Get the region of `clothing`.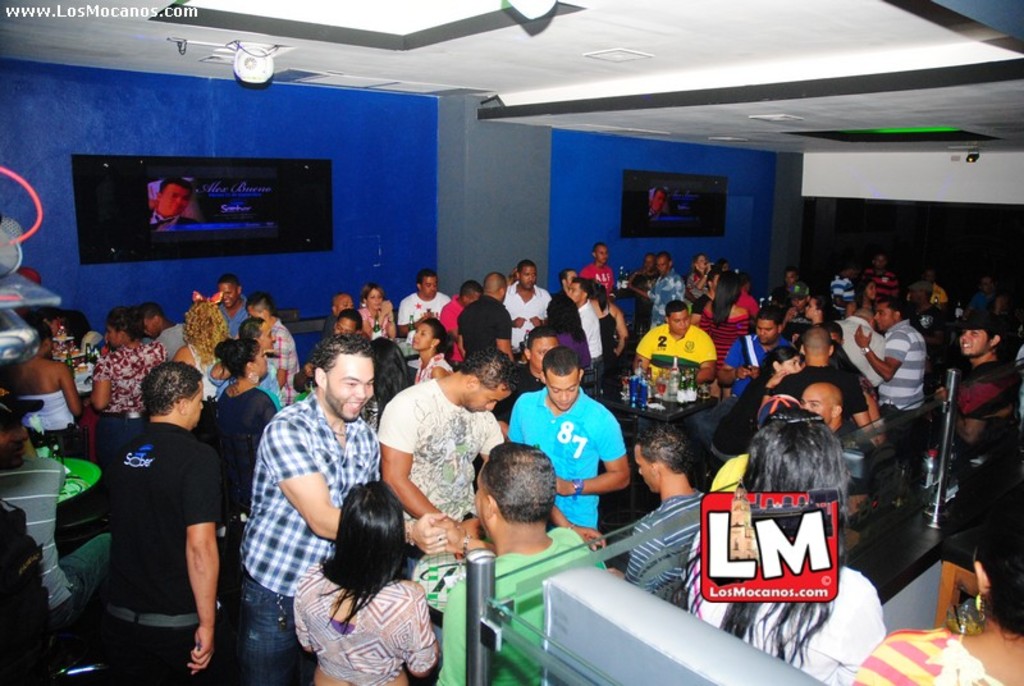
<box>415,349,456,384</box>.
